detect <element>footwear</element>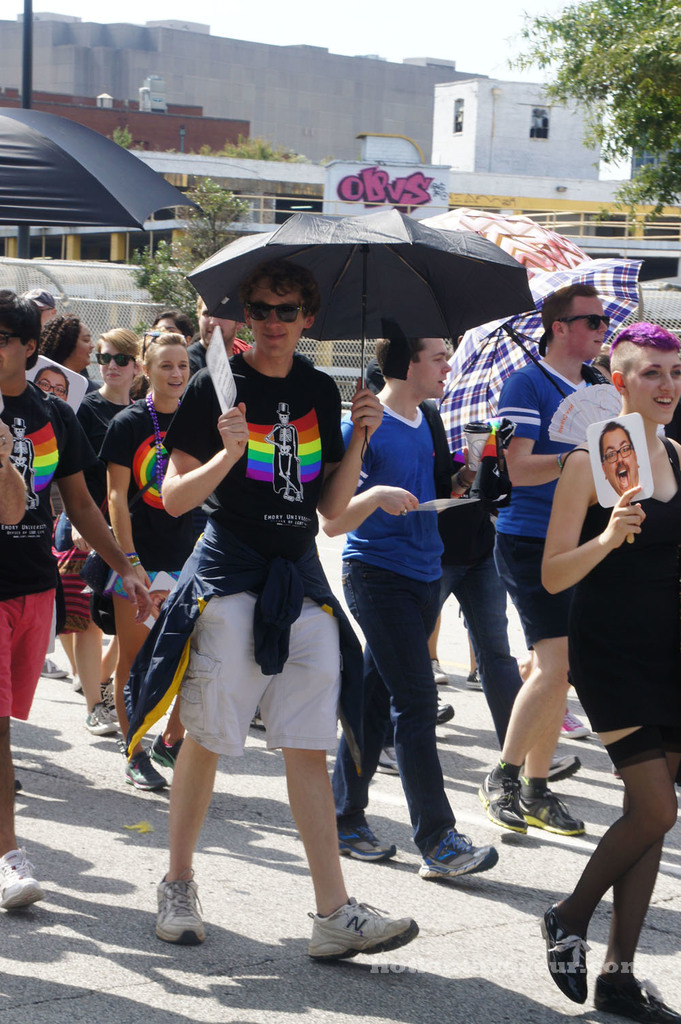
BBox(560, 706, 590, 743)
